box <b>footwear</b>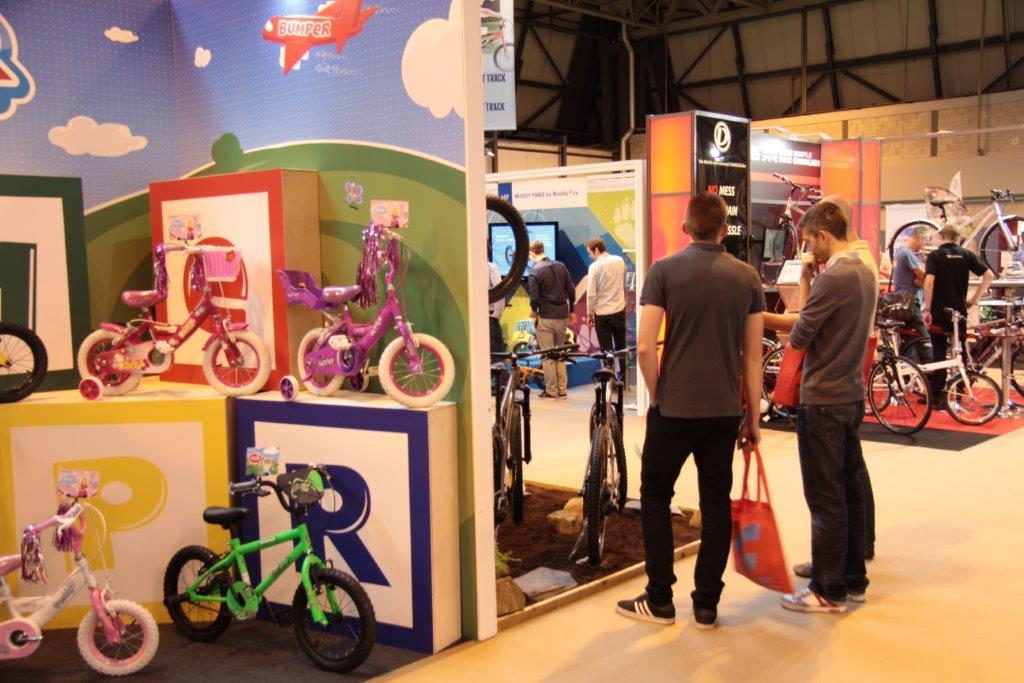
796 551 863 599
